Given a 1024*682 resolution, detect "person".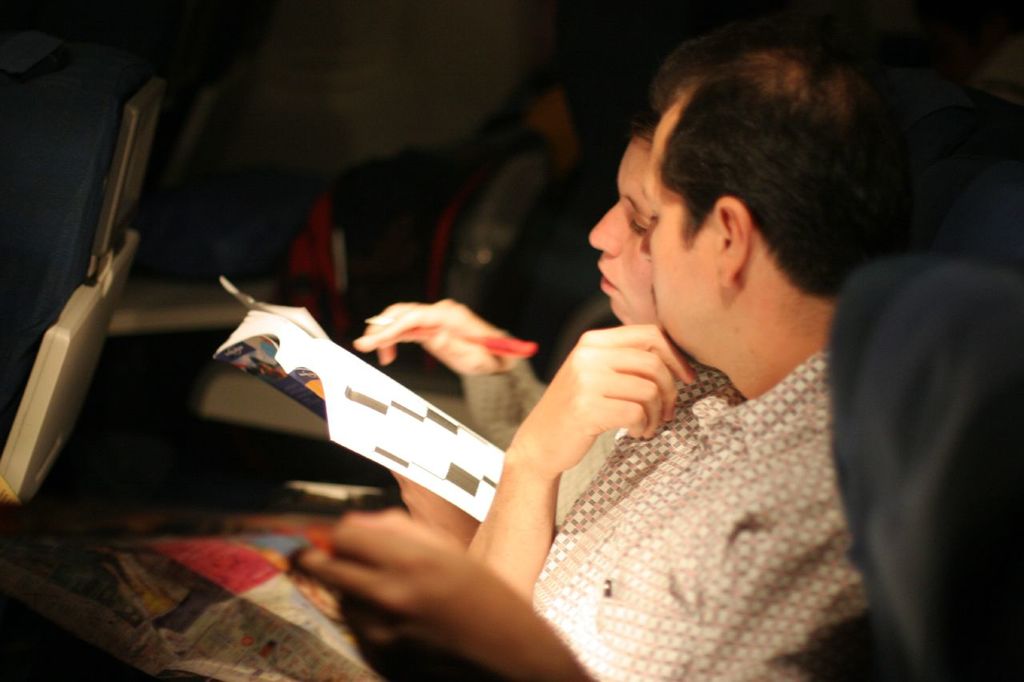
detection(344, 123, 663, 549).
